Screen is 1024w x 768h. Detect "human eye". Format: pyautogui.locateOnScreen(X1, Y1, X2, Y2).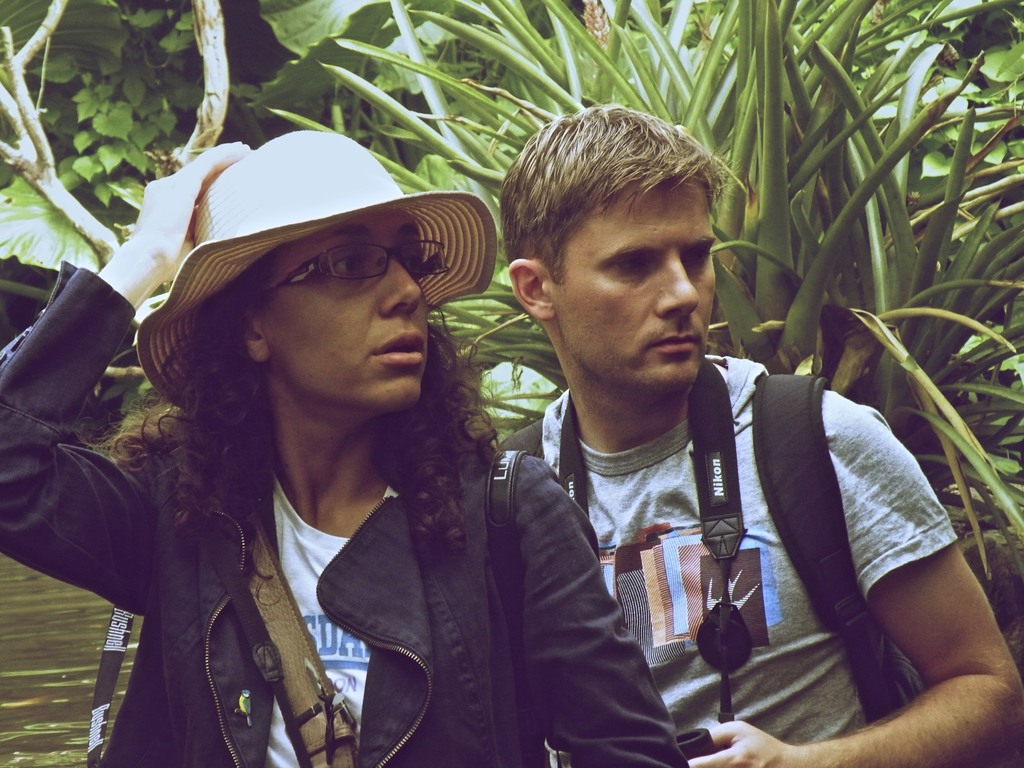
pyautogui.locateOnScreen(609, 252, 650, 274).
